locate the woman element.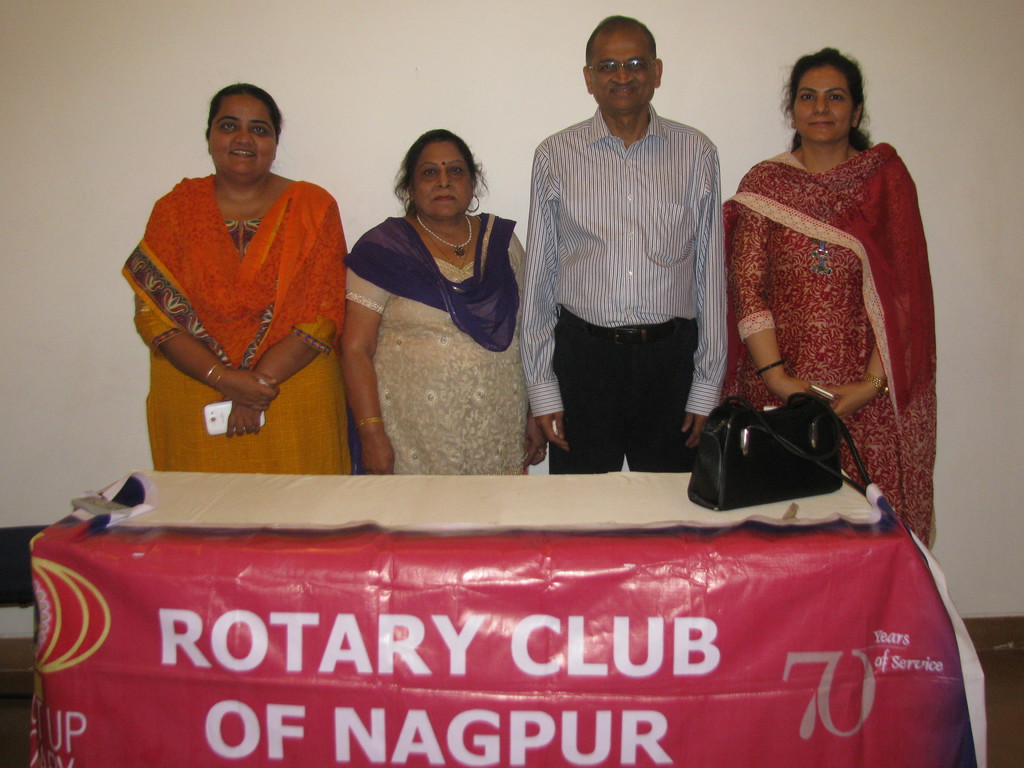
Element bbox: select_region(708, 23, 936, 621).
